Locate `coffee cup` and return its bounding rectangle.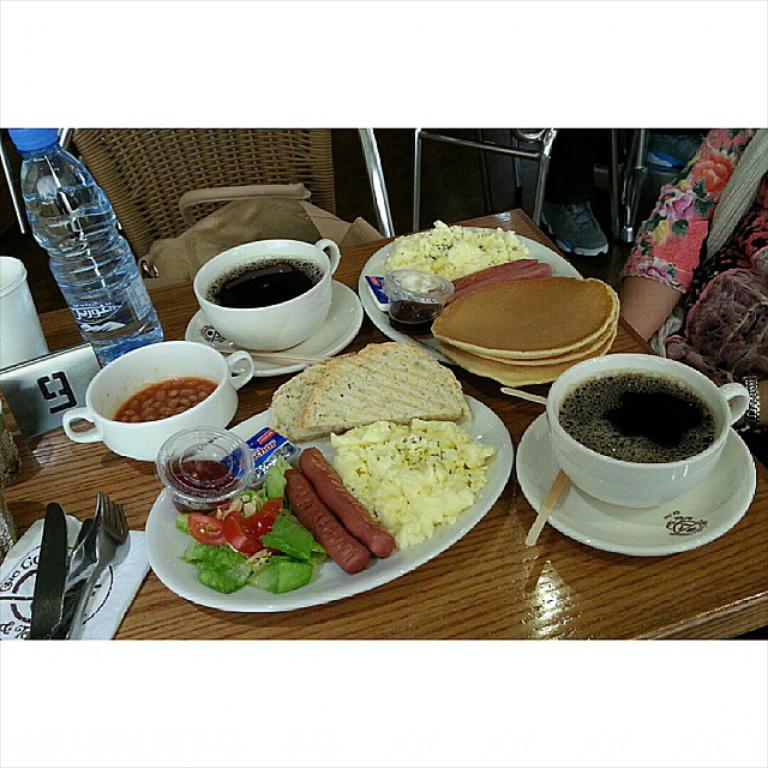
BBox(547, 356, 751, 511).
